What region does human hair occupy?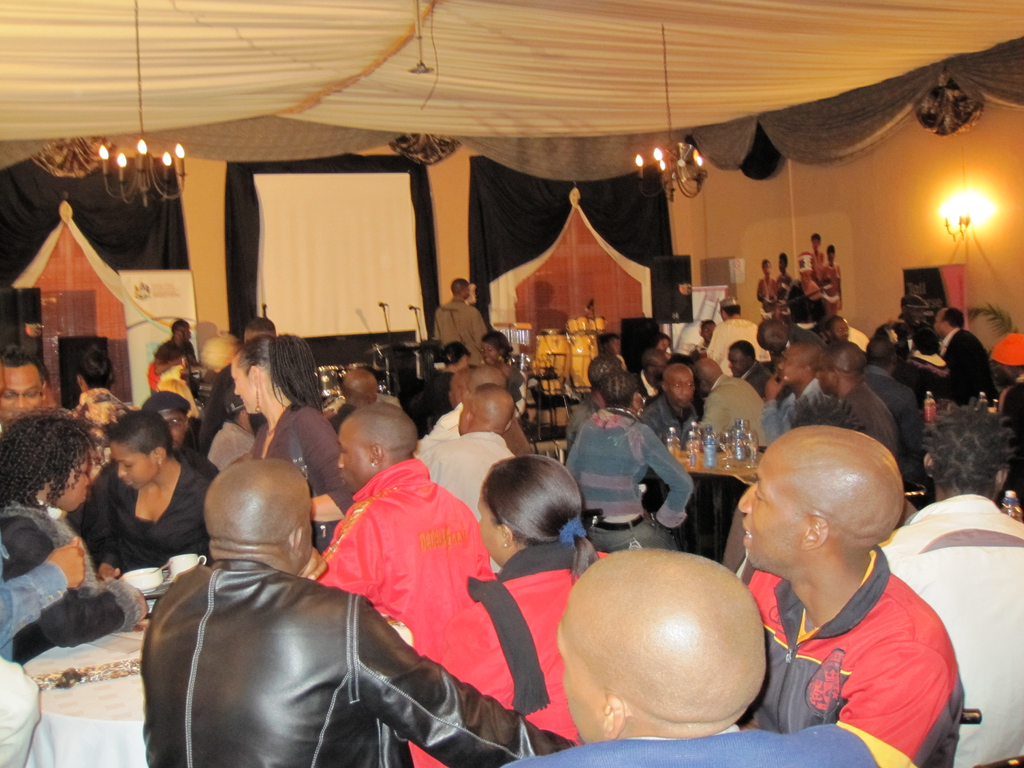
bbox=[234, 333, 325, 414].
